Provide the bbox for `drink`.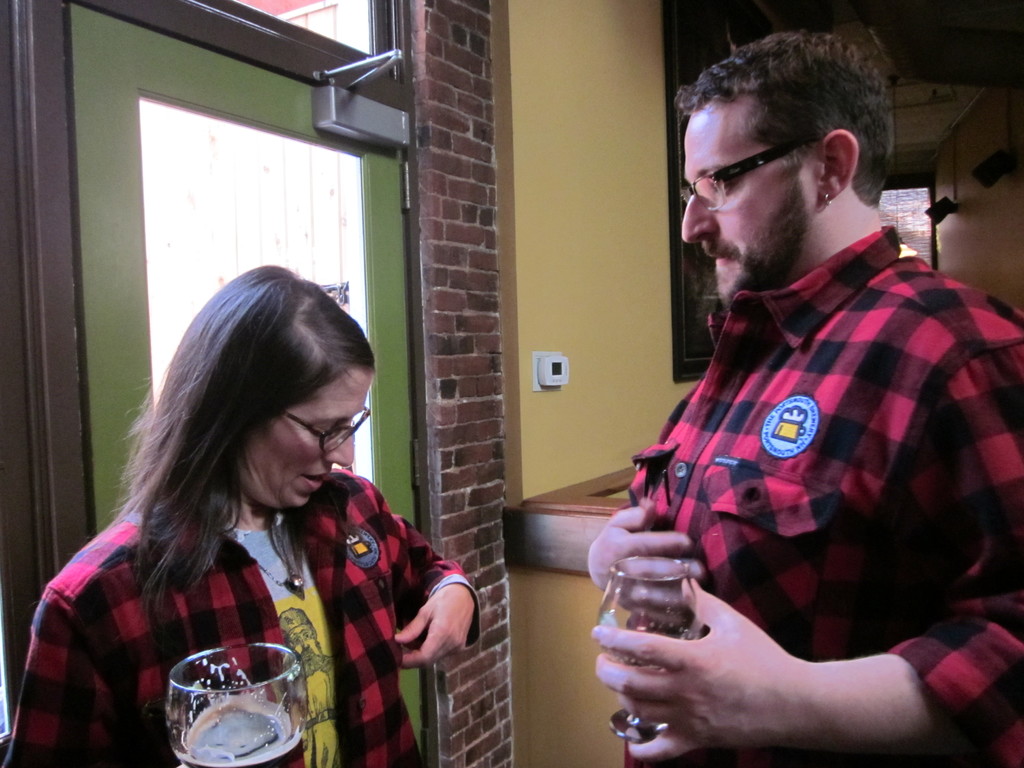
152:652:312:749.
